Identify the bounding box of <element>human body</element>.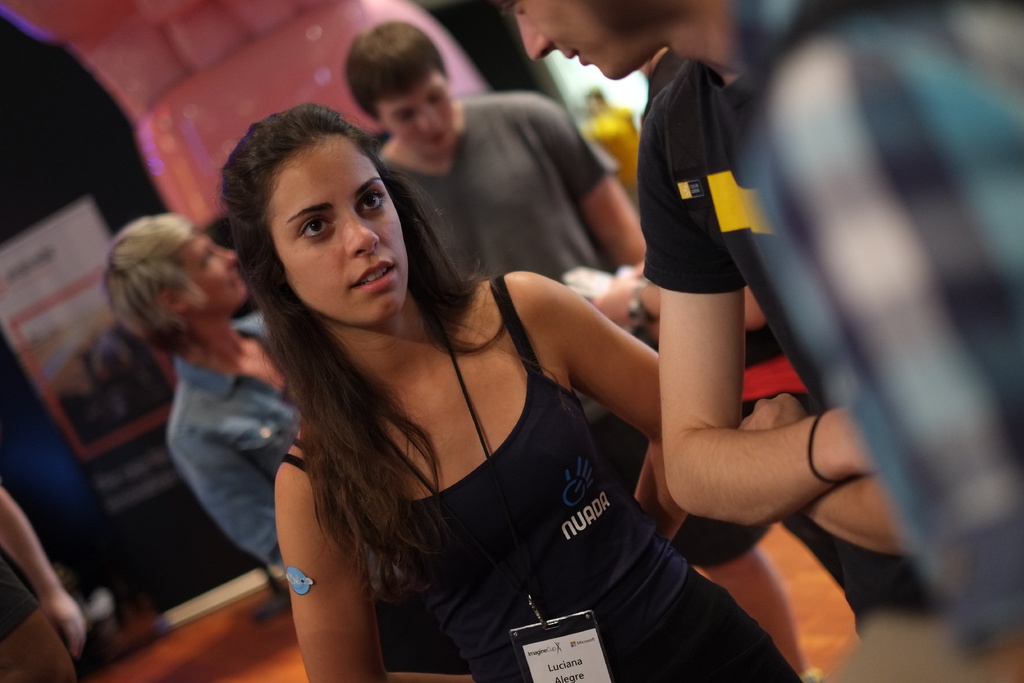
<bbox>0, 489, 90, 682</bbox>.
